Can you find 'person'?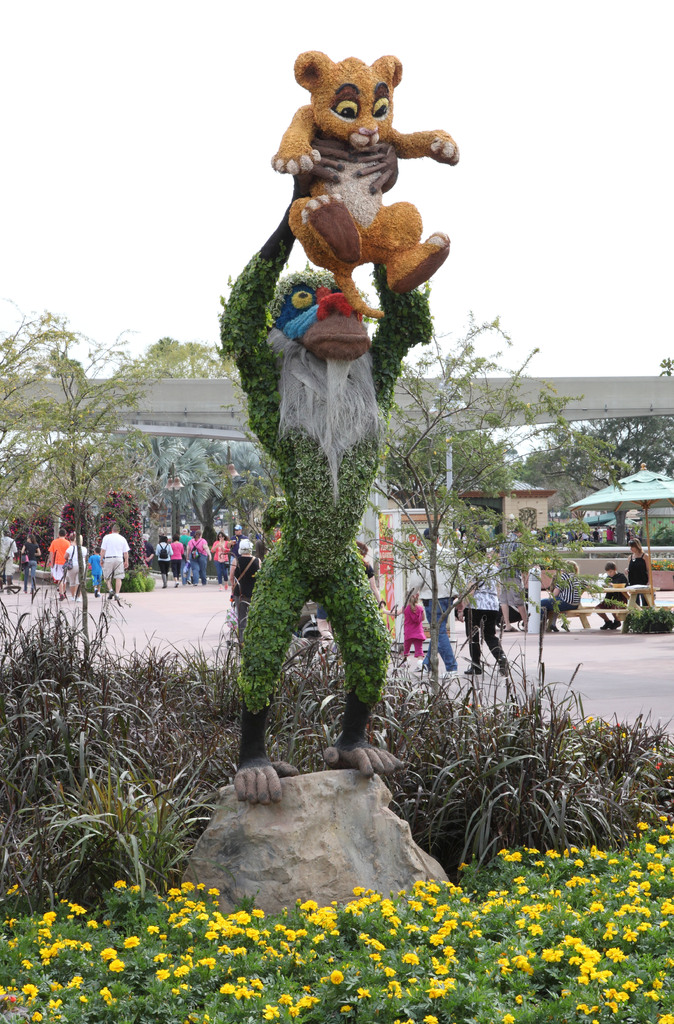
Yes, bounding box: l=460, t=543, r=507, b=678.
